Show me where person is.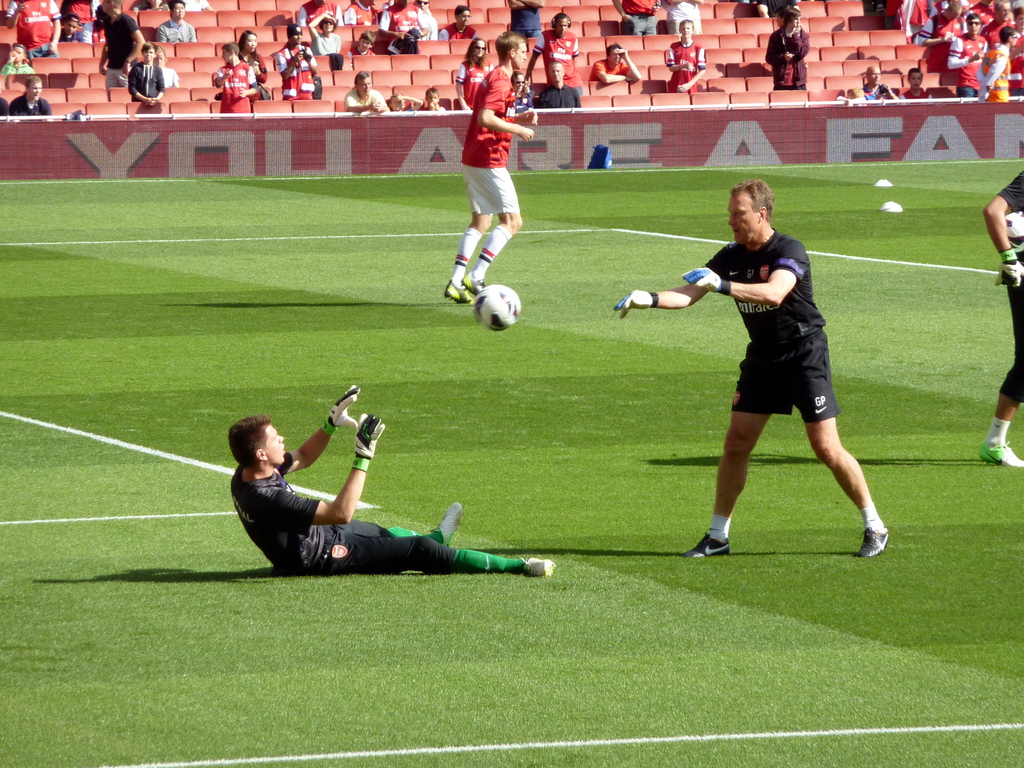
person is at crop(156, 0, 197, 46).
